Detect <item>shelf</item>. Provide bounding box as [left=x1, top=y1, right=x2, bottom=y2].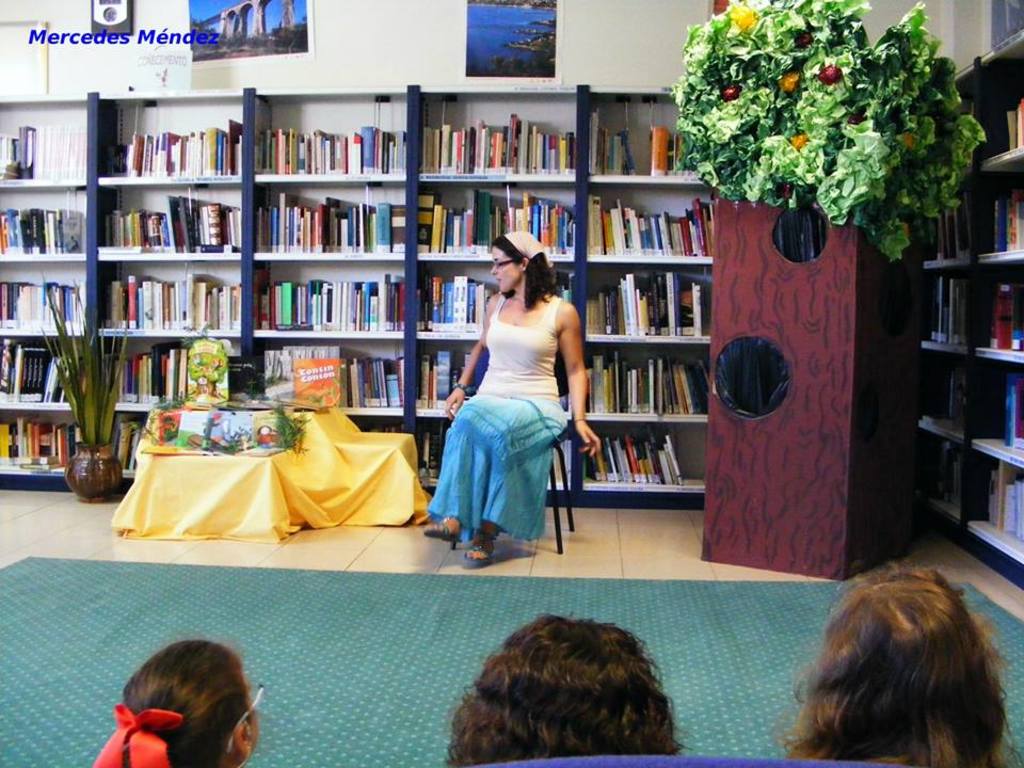
[left=571, top=257, right=714, bottom=353].
